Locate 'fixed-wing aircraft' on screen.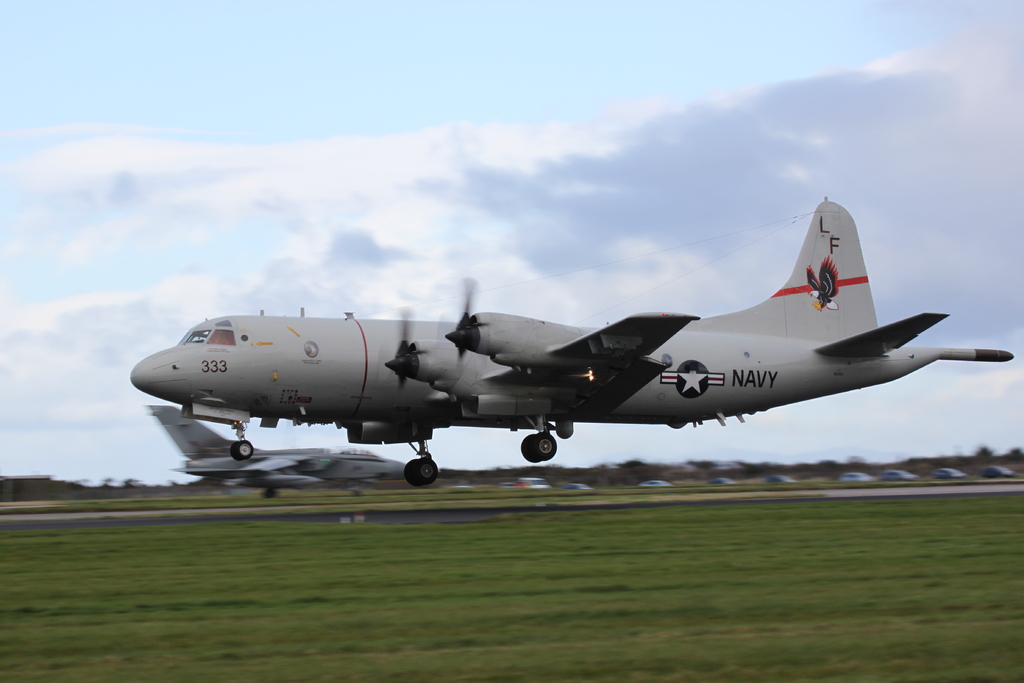
On screen at (left=113, top=199, right=1021, bottom=480).
